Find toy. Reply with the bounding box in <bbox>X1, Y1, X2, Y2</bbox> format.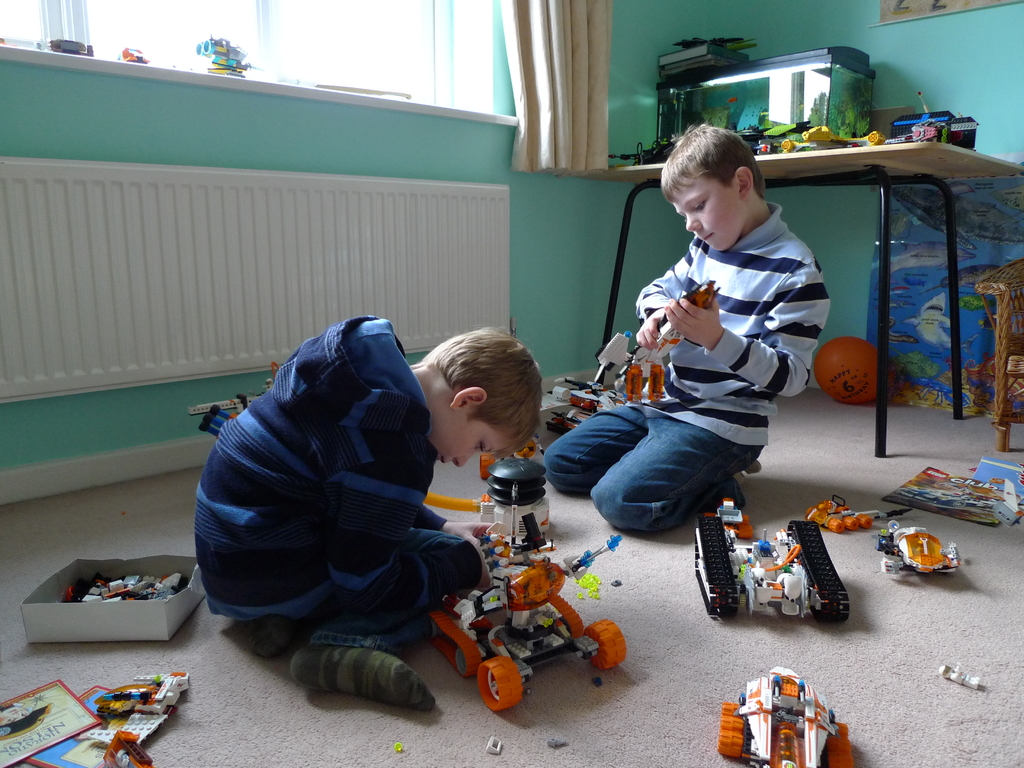
<bbox>122, 46, 154, 65</bbox>.
